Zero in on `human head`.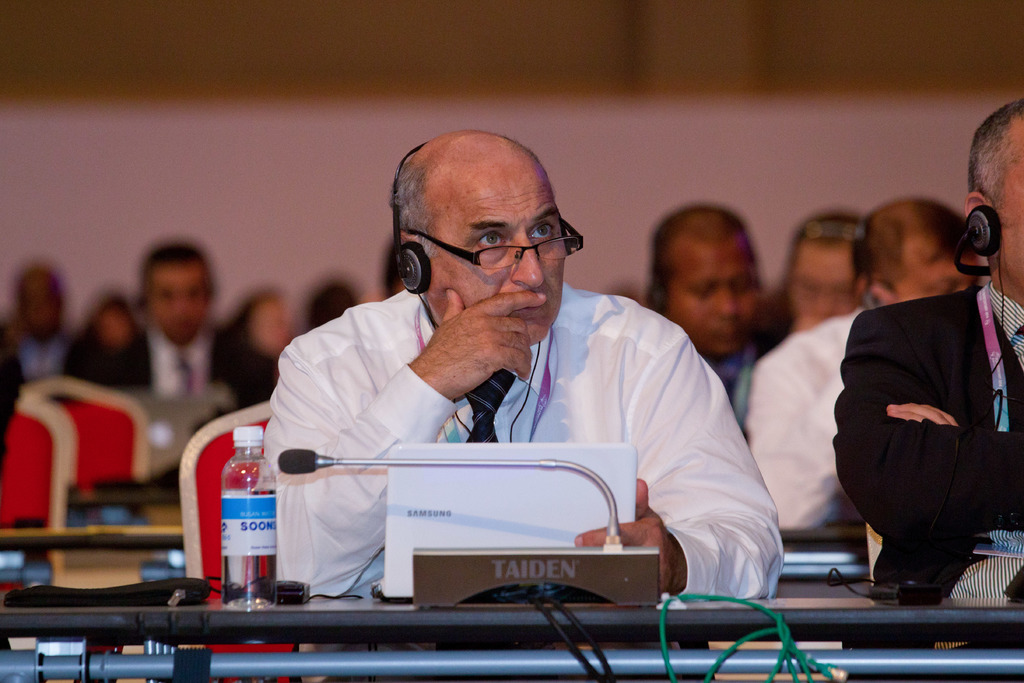
Zeroed in: 136/243/215/350.
